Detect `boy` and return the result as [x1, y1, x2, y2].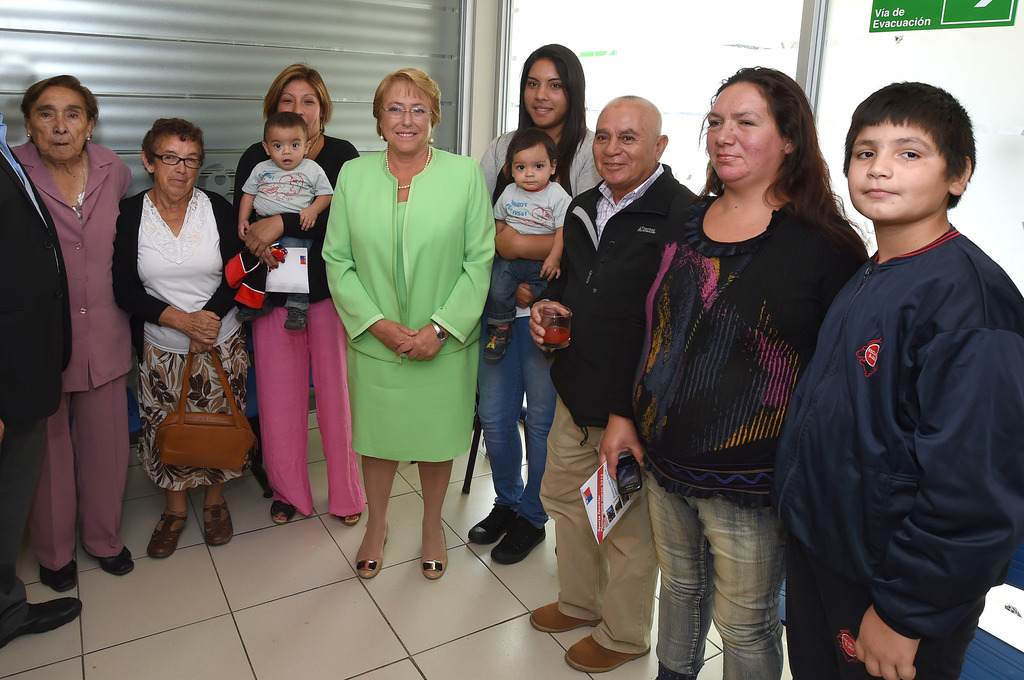
[771, 79, 1023, 679].
